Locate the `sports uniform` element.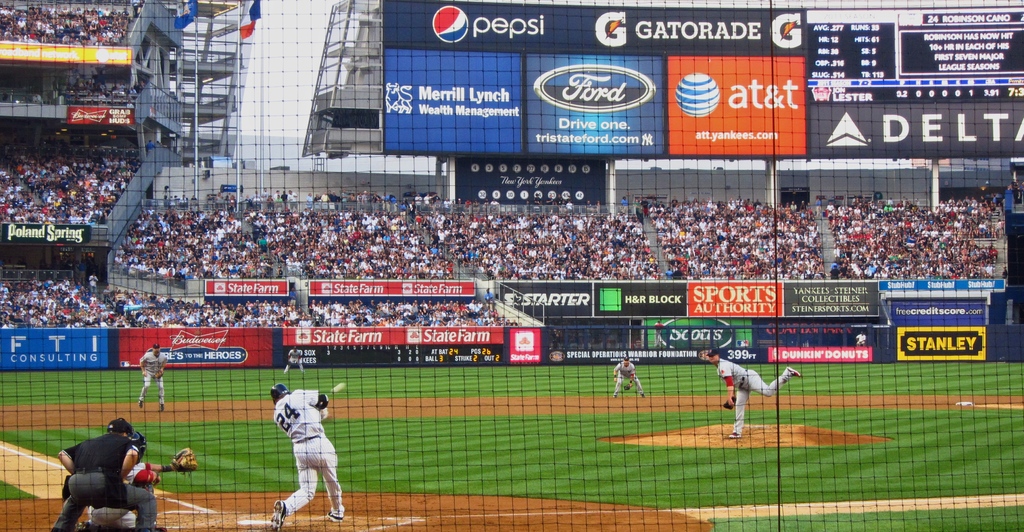
Element bbox: bbox=(273, 384, 342, 527).
